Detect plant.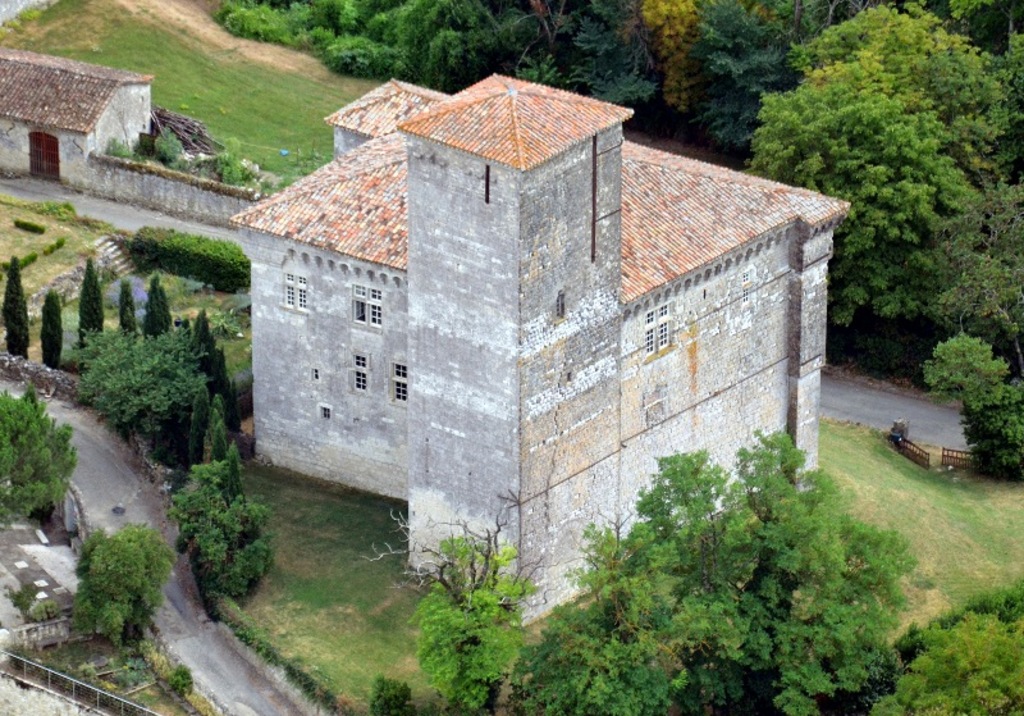
Detected at 104,132,152,160.
